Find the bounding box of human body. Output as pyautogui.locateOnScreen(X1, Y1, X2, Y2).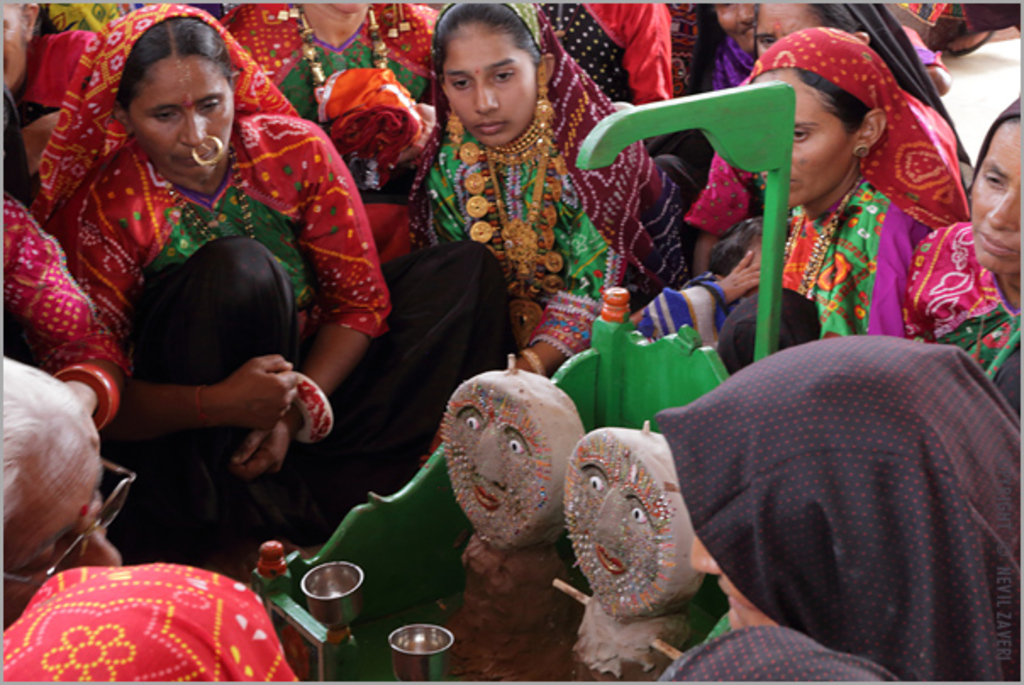
pyautogui.locateOnScreen(15, 0, 519, 565).
